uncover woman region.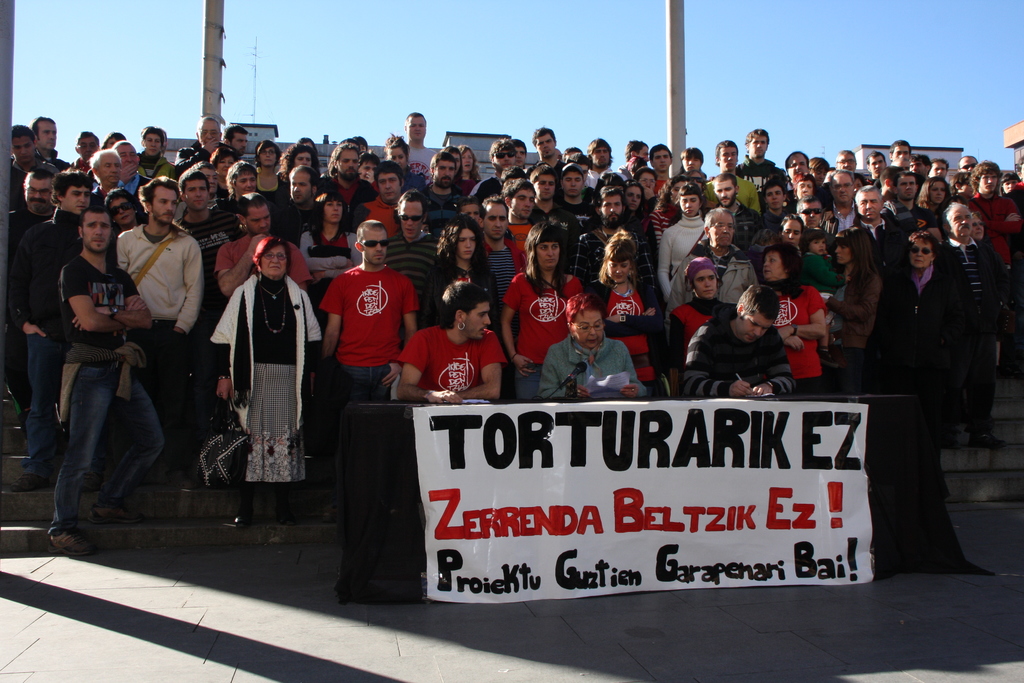
Uncovered: <box>454,147,485,201</box>.
